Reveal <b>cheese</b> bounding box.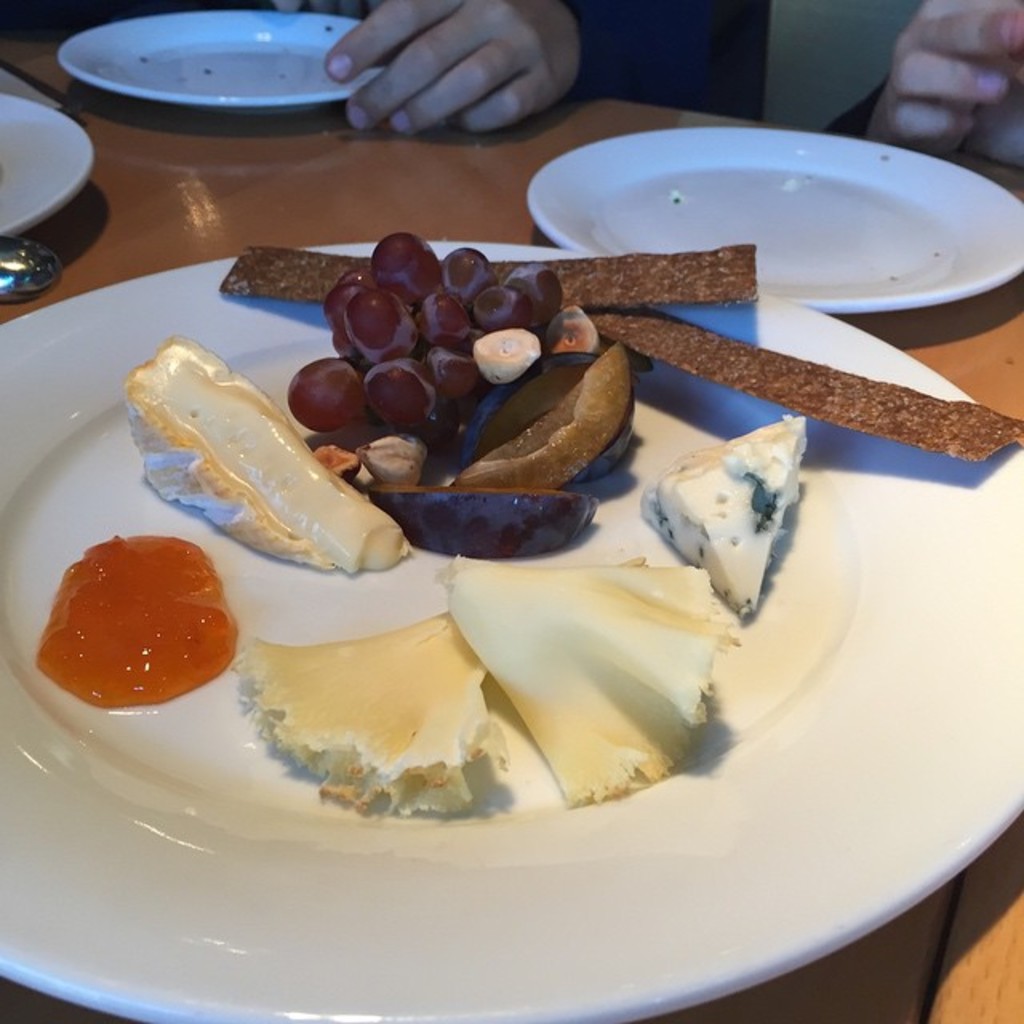
Revealed: pyautogui.locateOnScreen(632, 411, 808, 624).
